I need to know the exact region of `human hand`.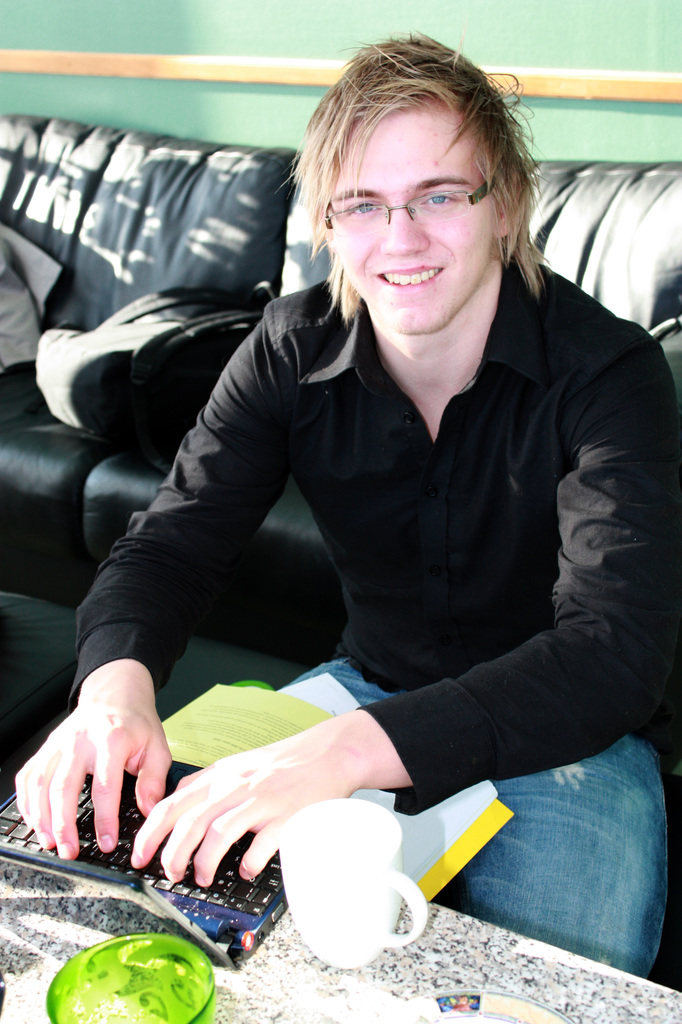
Region: Rect(38, 670, 177, 872).
